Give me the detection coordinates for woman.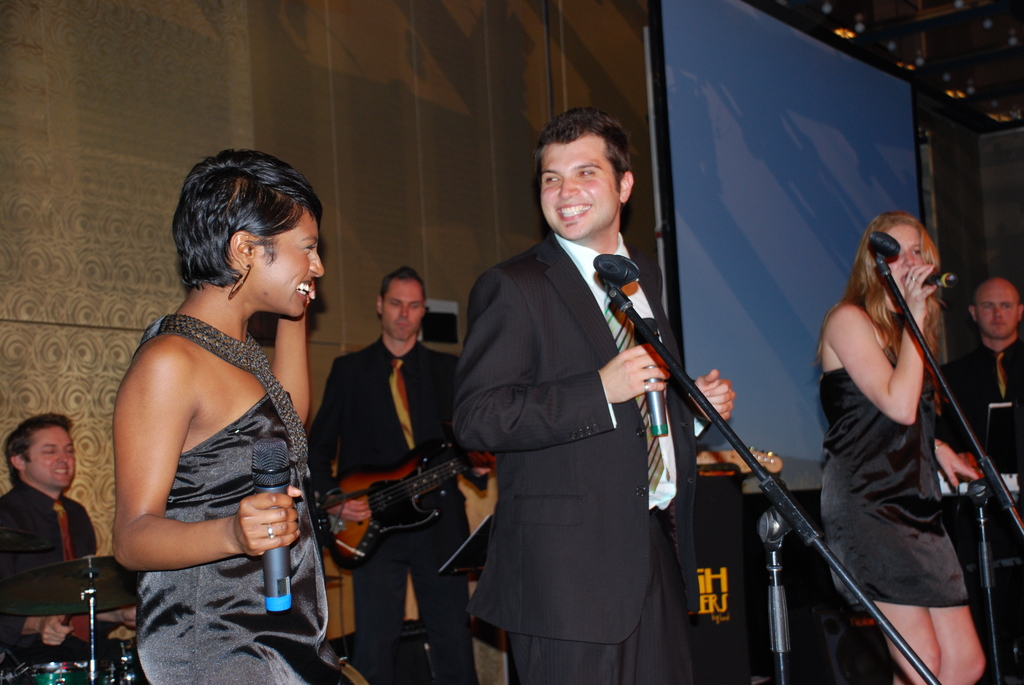
Rect(803, 210, 976, 684).
